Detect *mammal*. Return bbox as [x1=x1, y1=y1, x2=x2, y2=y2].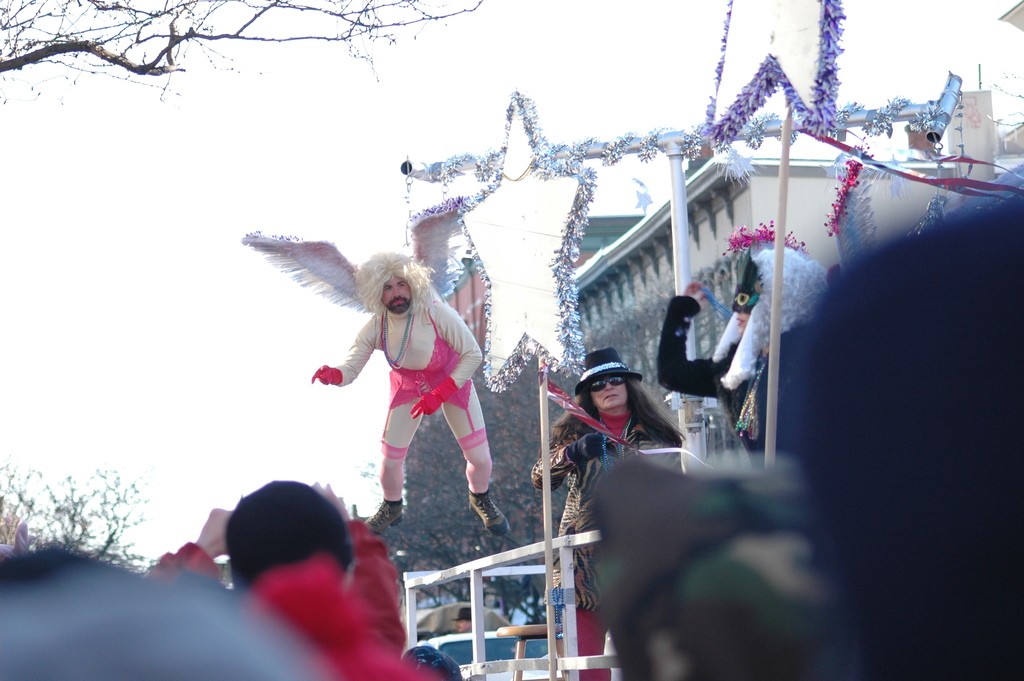
[x1=284, y1=242, x2=505, y2=520].
